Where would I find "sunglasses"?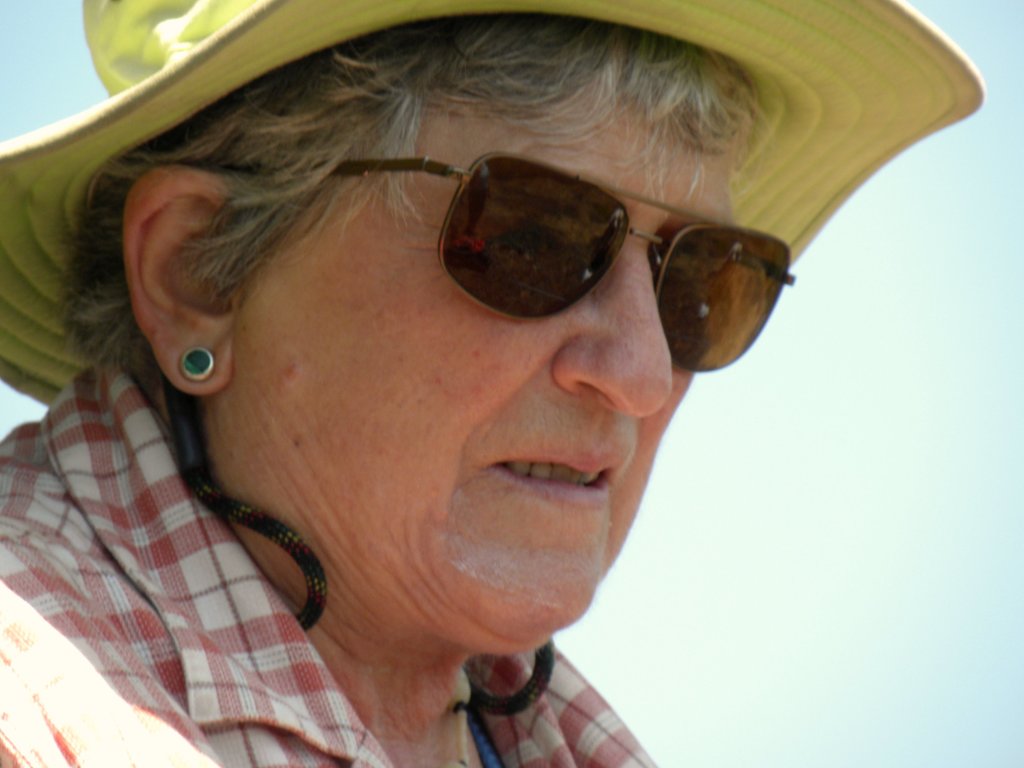
At {"left": 172, "top": 156, "right": 799, "bottom": 373}.
